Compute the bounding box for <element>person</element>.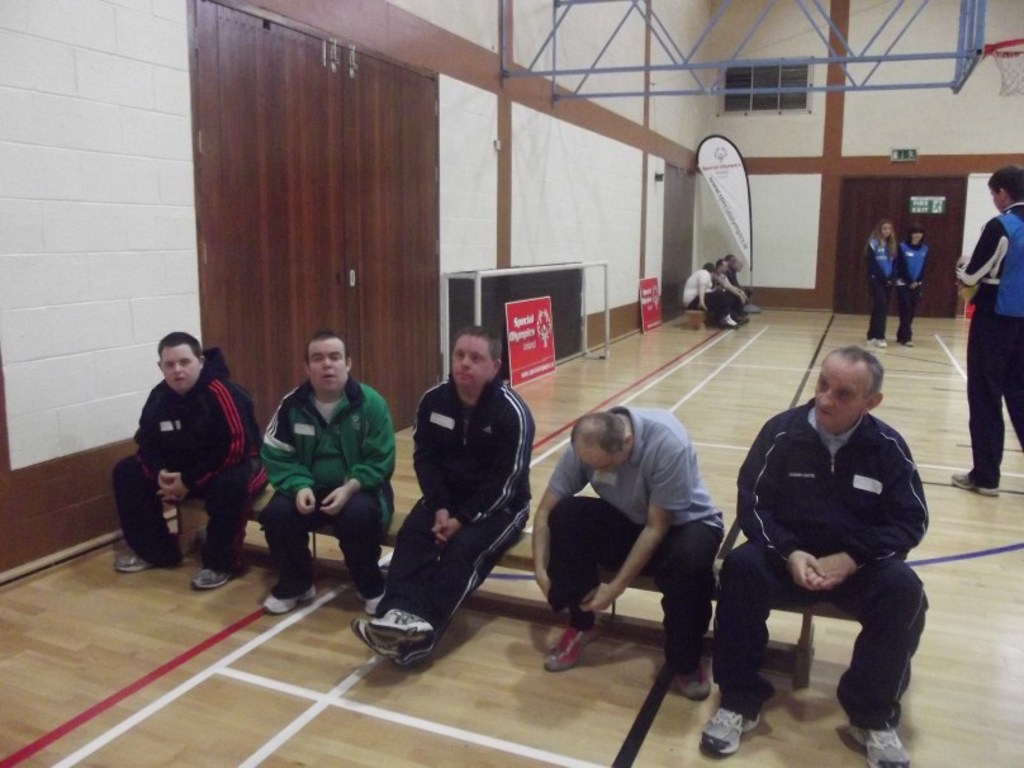
left=347, top=326, right=537, bottom=665.
